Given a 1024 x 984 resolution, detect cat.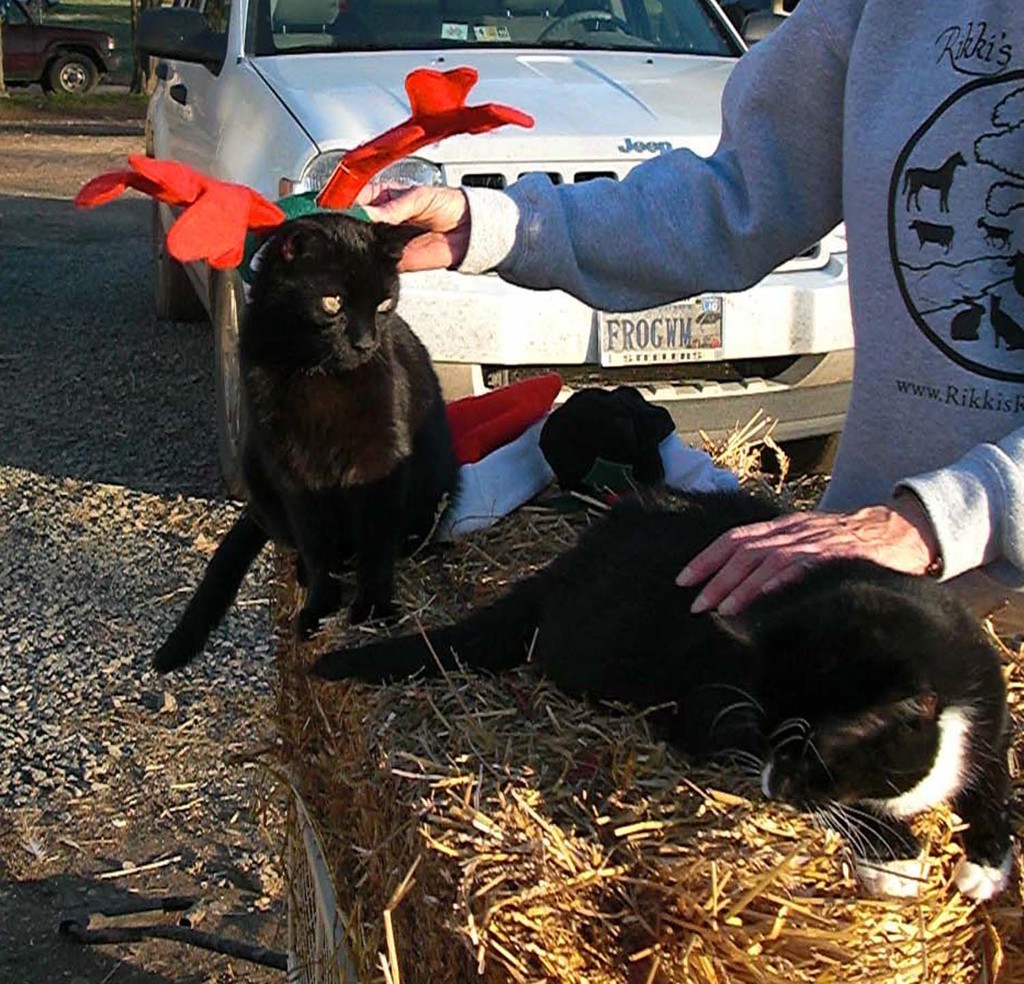
70:63:533:667.
